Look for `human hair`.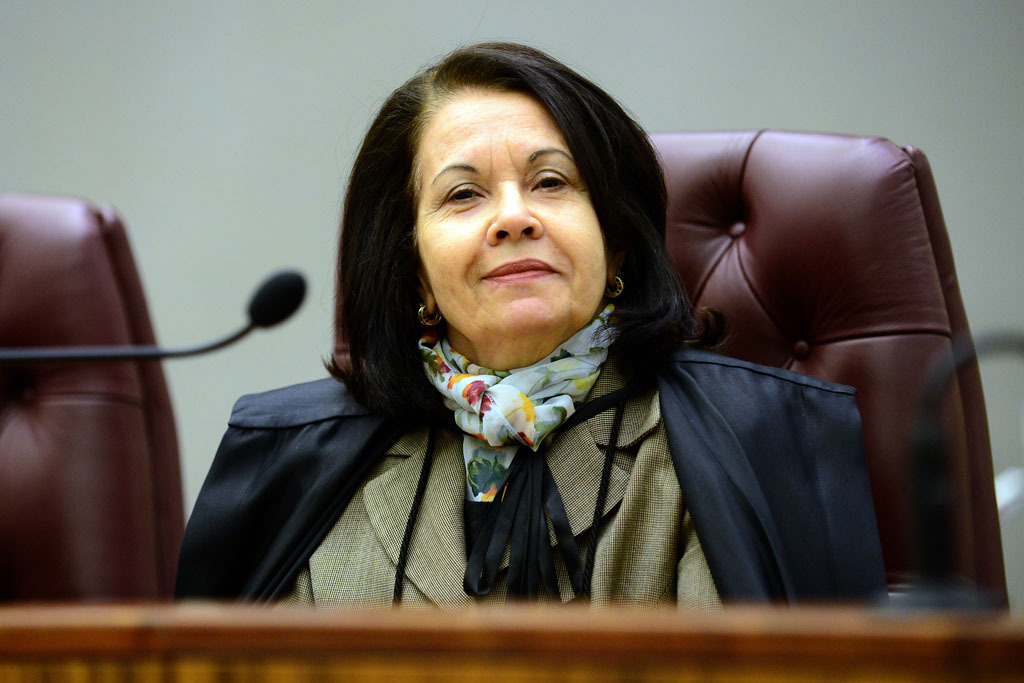
Found: <region>337, 40, 657, 402</region>.
